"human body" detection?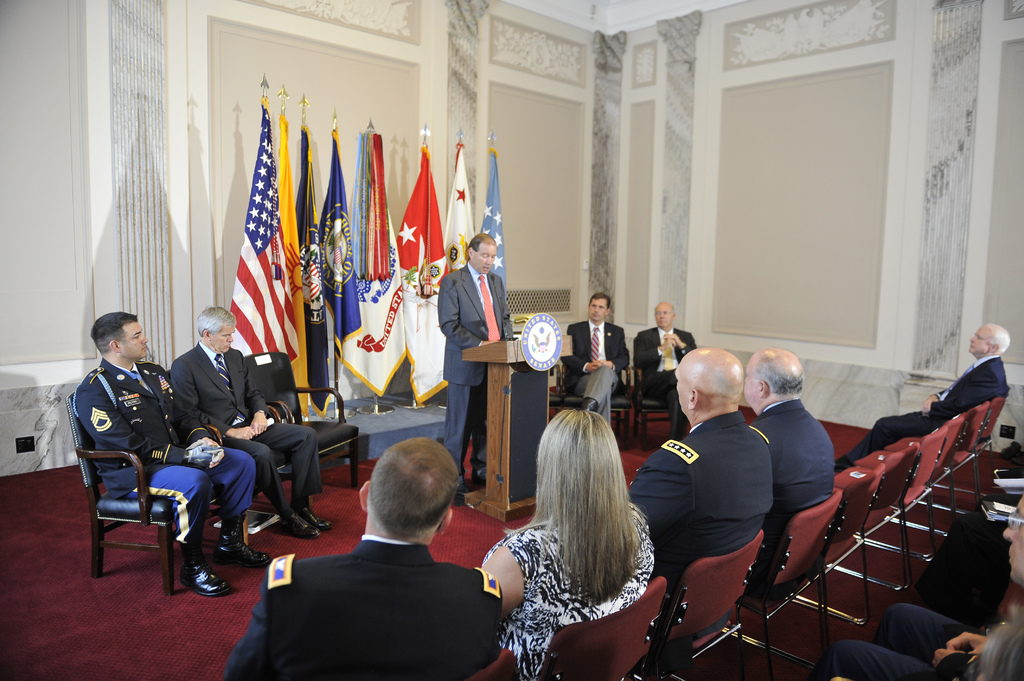
detection(632, 306, 700, 429)
